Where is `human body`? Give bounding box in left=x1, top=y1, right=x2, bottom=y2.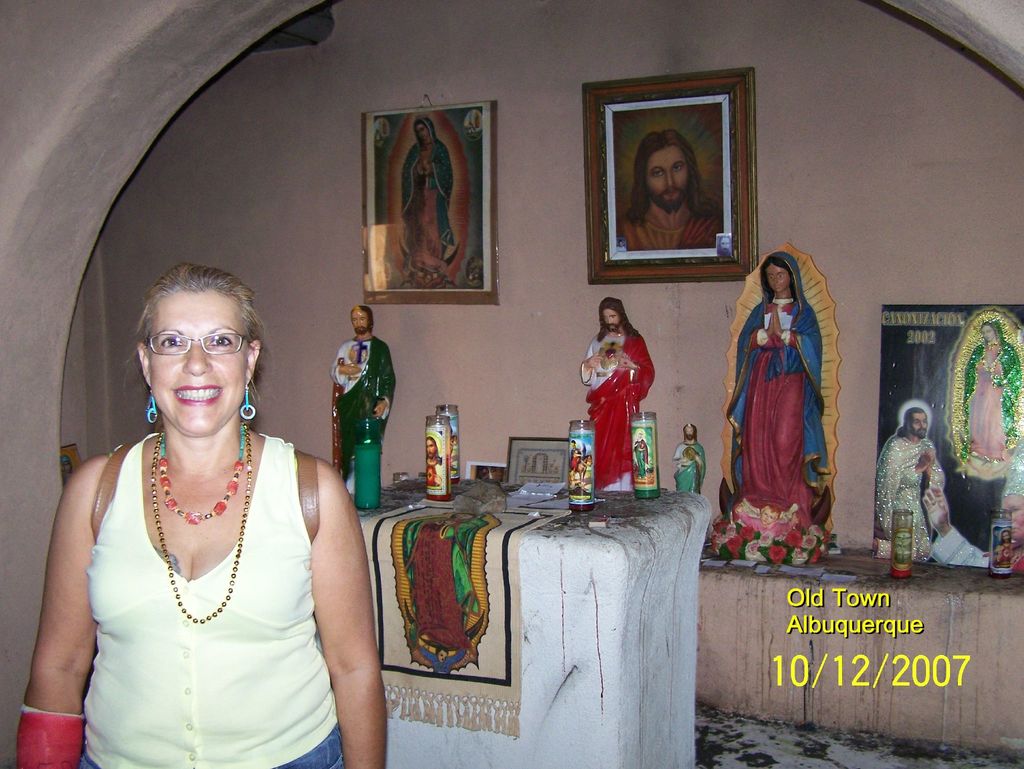
left=993, top=543, right=1012, bottom=575.
